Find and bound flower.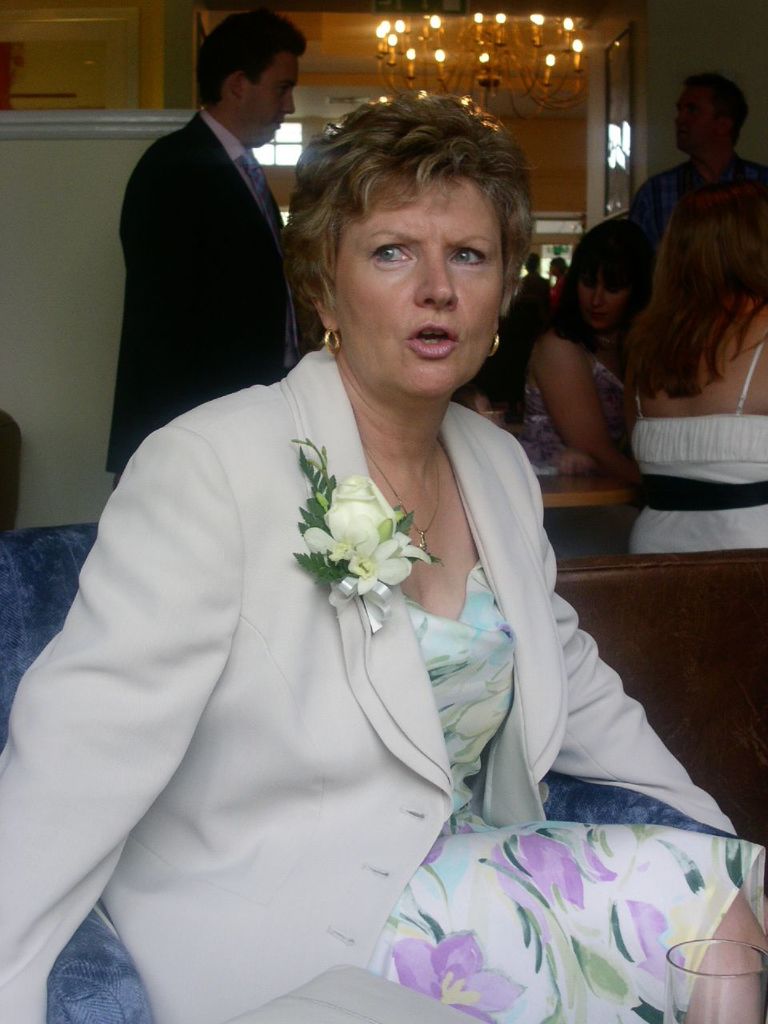
Bound: [x1=392, y1=929, x2=530, y2=1023].
